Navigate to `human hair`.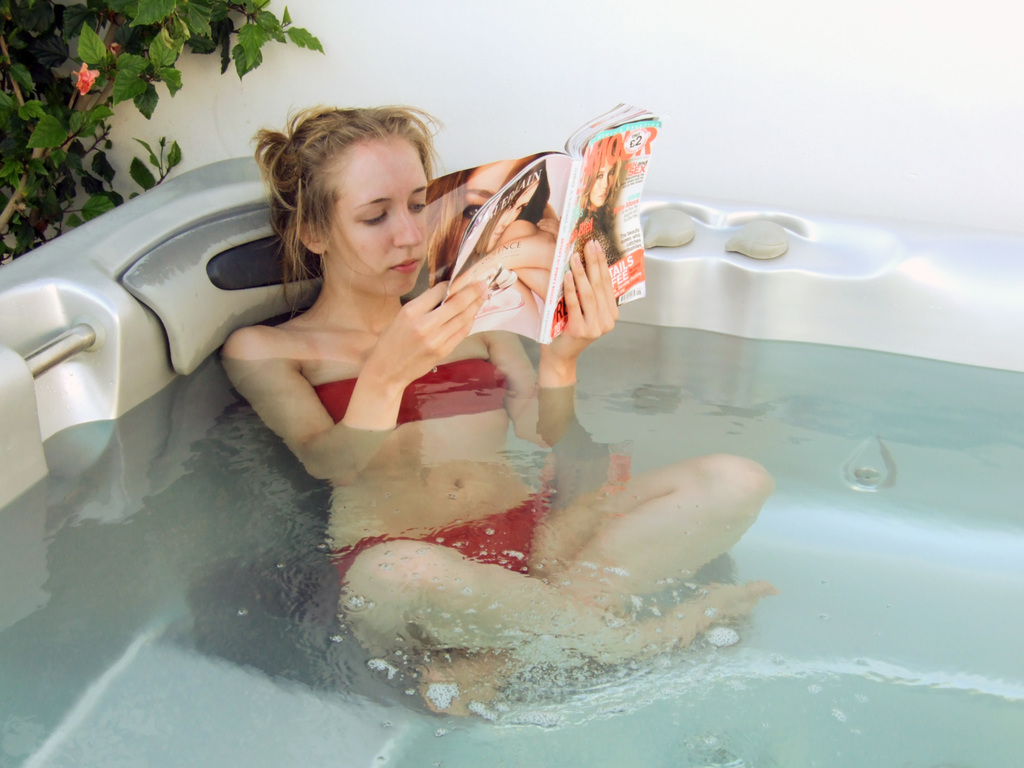
Navigation target: (left=579, top=136, right=623, bottom=206).
